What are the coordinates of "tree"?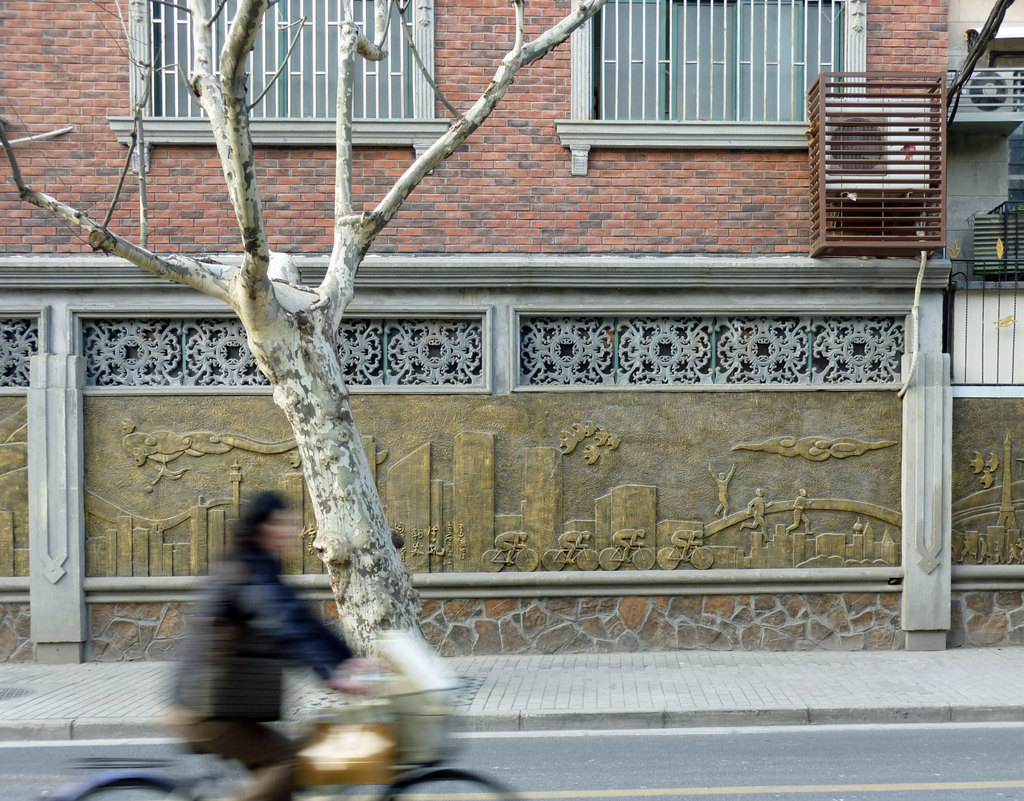
[0,0,620,656].
